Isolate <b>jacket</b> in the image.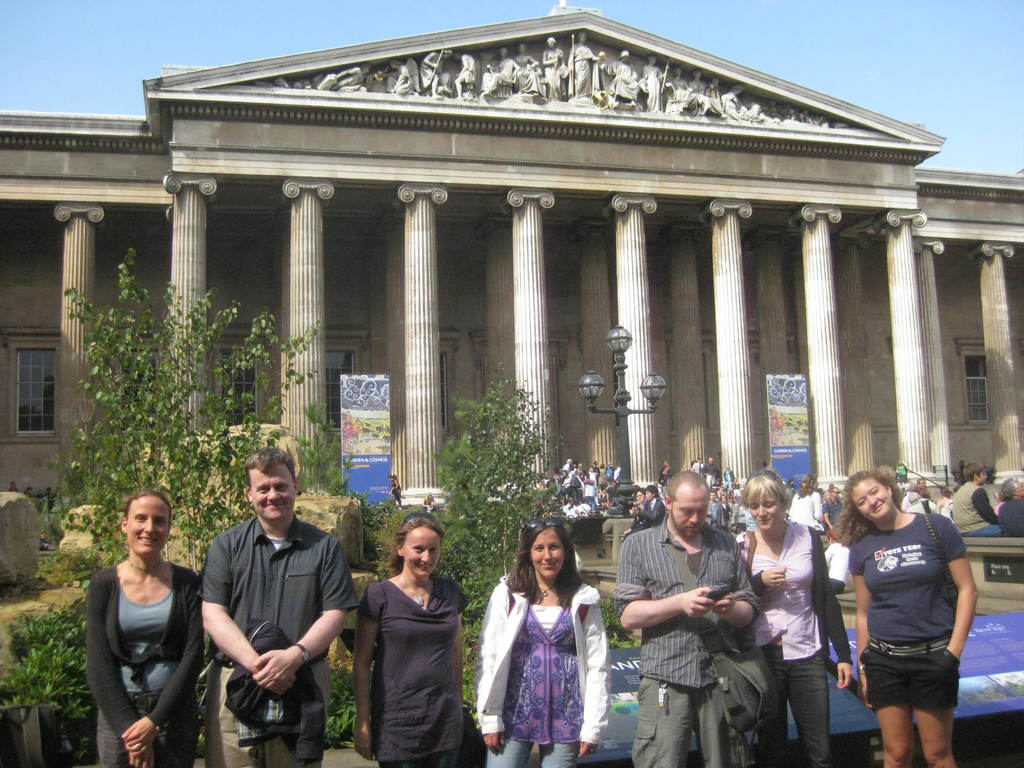
Isolated region: [345, 502, 472, 755].
